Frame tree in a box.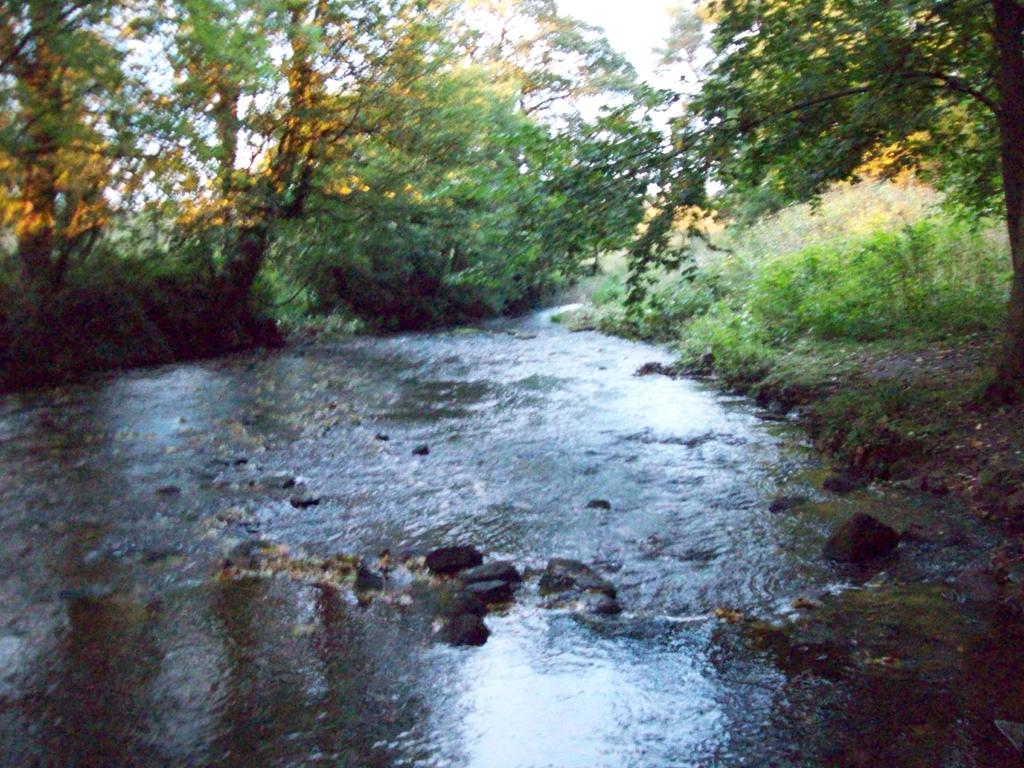
[588, 0, 1023, 407].
